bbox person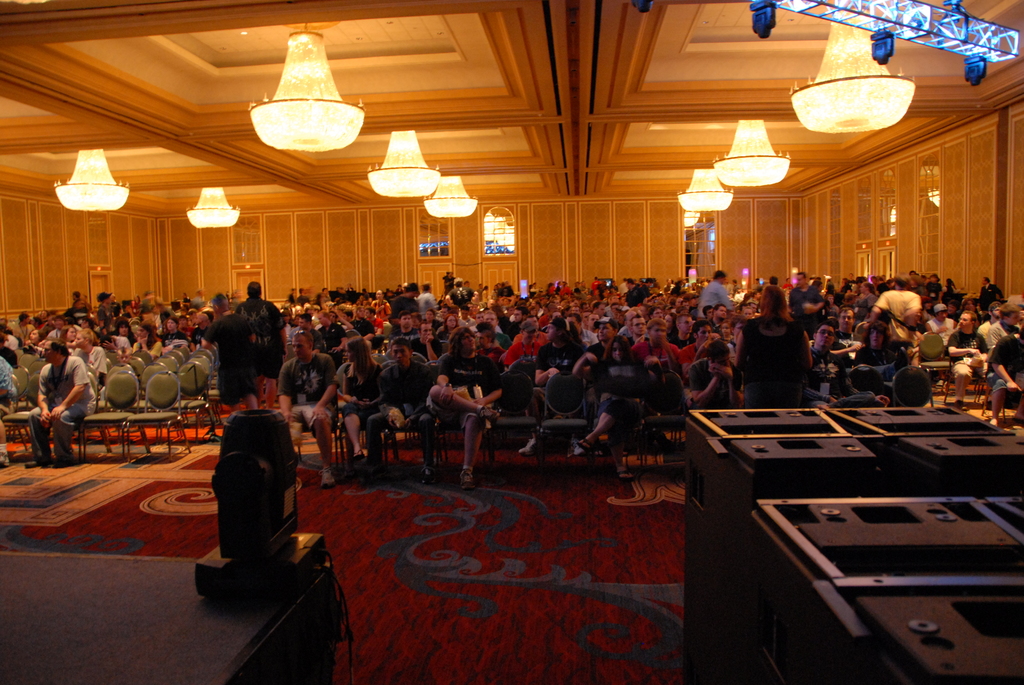
box(340, 340, 384, 483)
